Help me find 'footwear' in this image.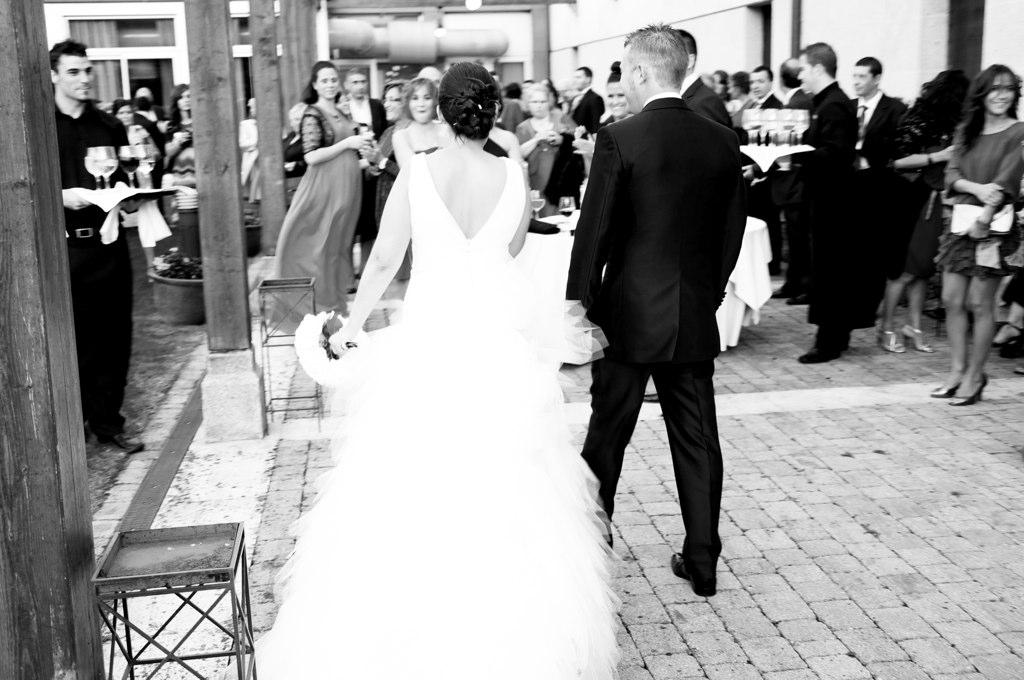
Found it: box(643, 391, 659, 403).
